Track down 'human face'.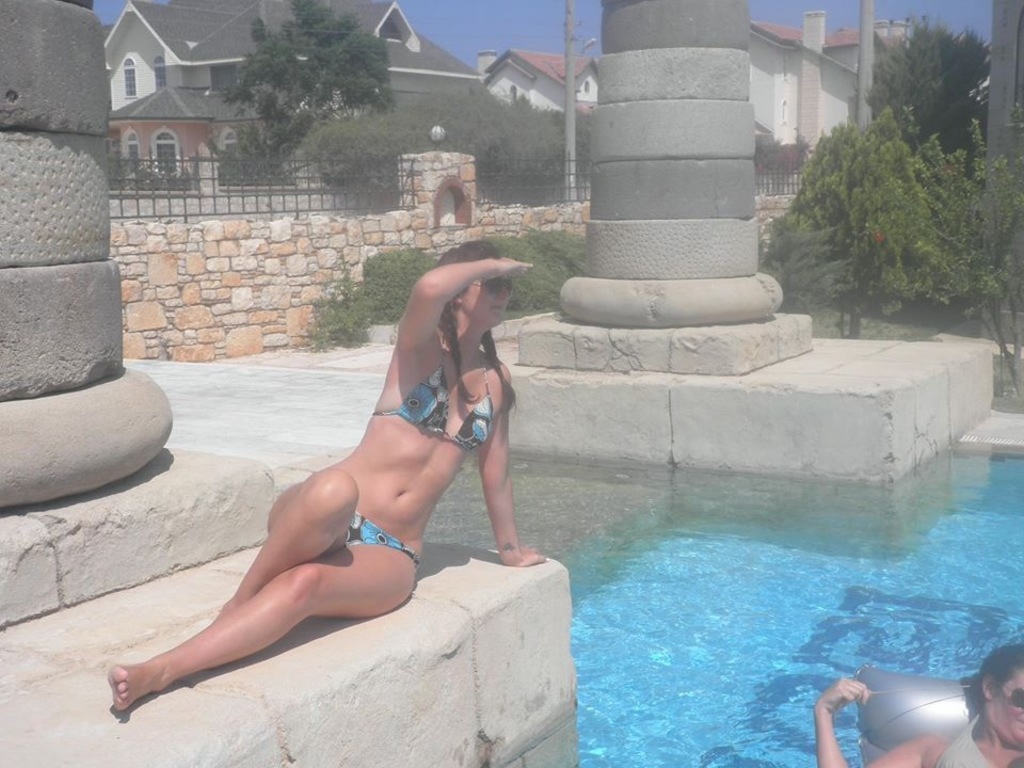
Tracked to 460 275 514 331.
